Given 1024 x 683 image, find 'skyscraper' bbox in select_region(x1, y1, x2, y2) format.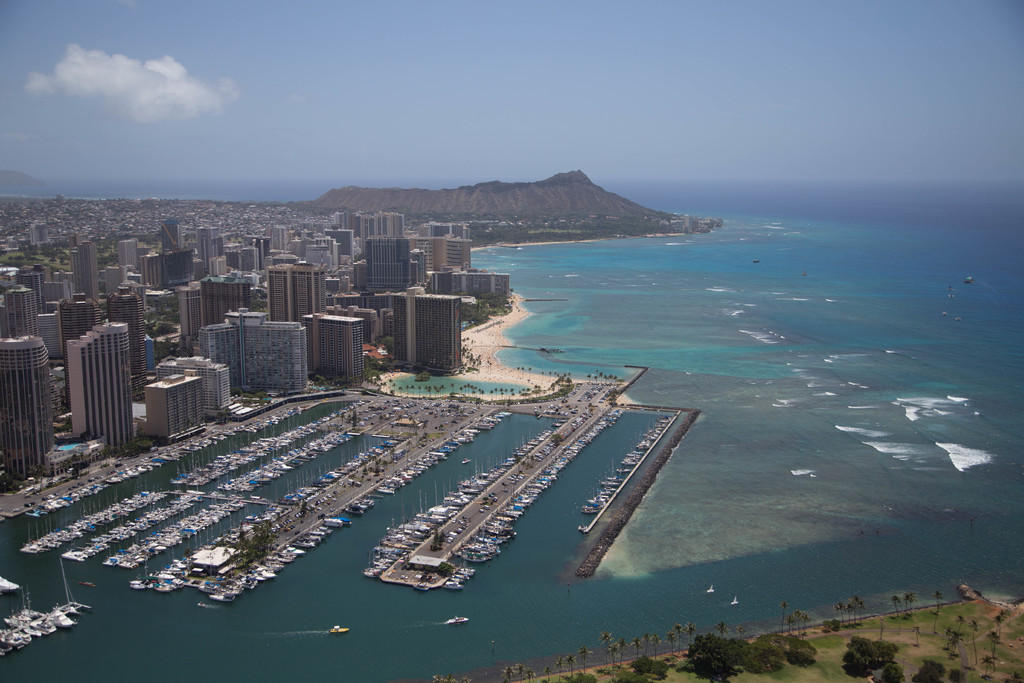
select_region(326, 227, 356, 249).
